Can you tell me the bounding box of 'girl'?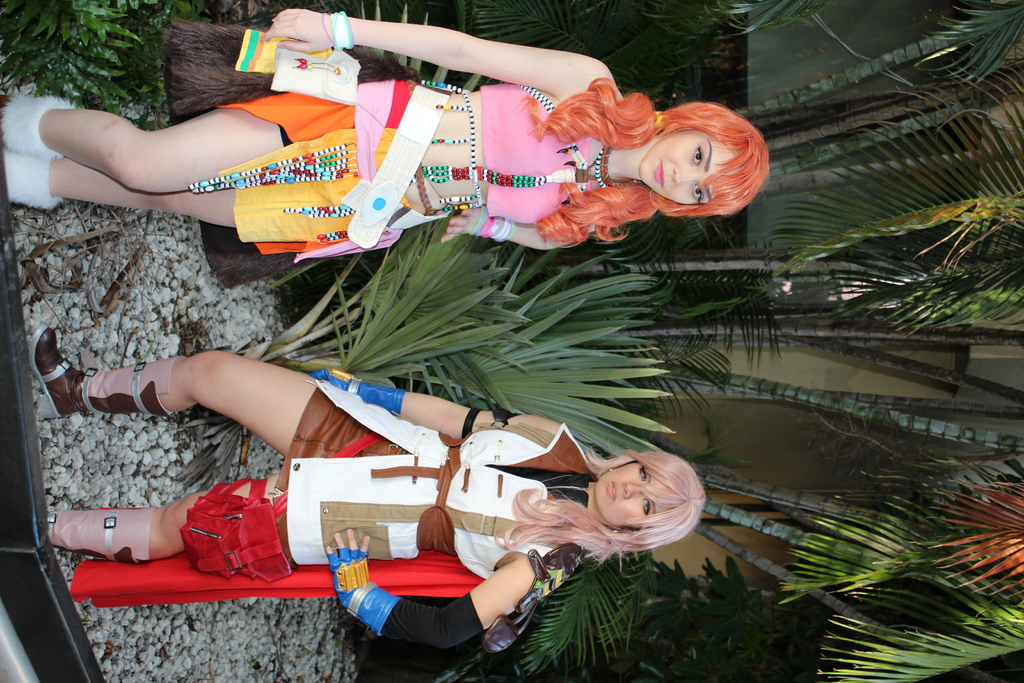
bbox=[0, 0, 768, 255].
